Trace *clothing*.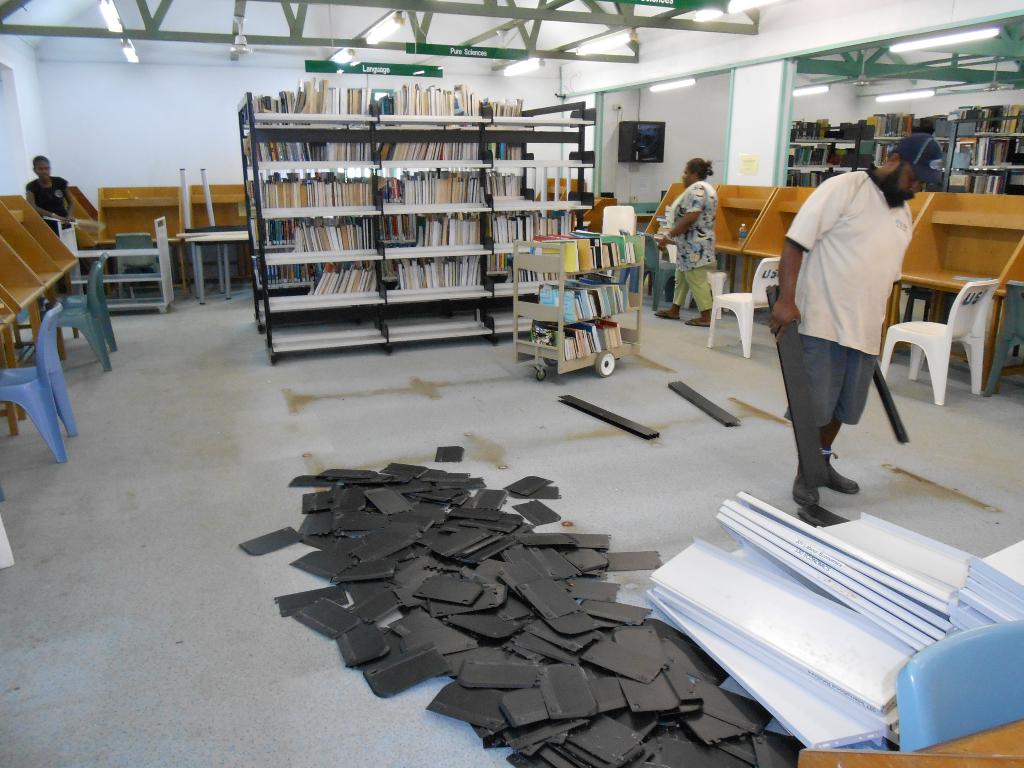
Traced to <bbox>662, 157, 738, 287</bbox>.
